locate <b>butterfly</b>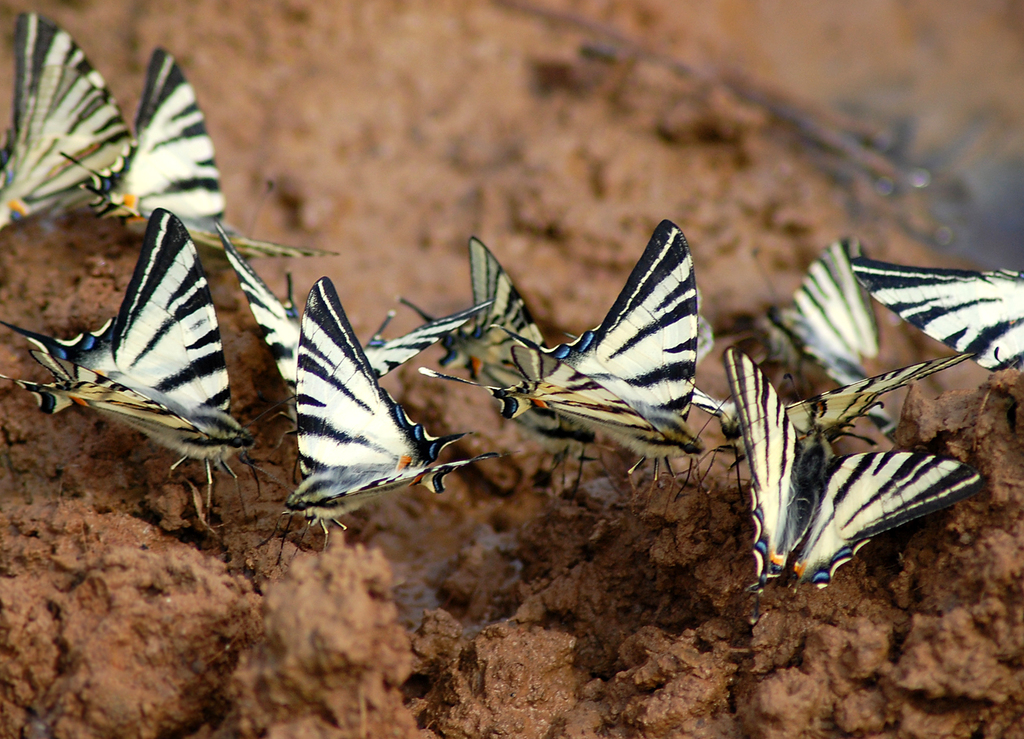
x1=847 y1=257 x2=1023 y2=378
